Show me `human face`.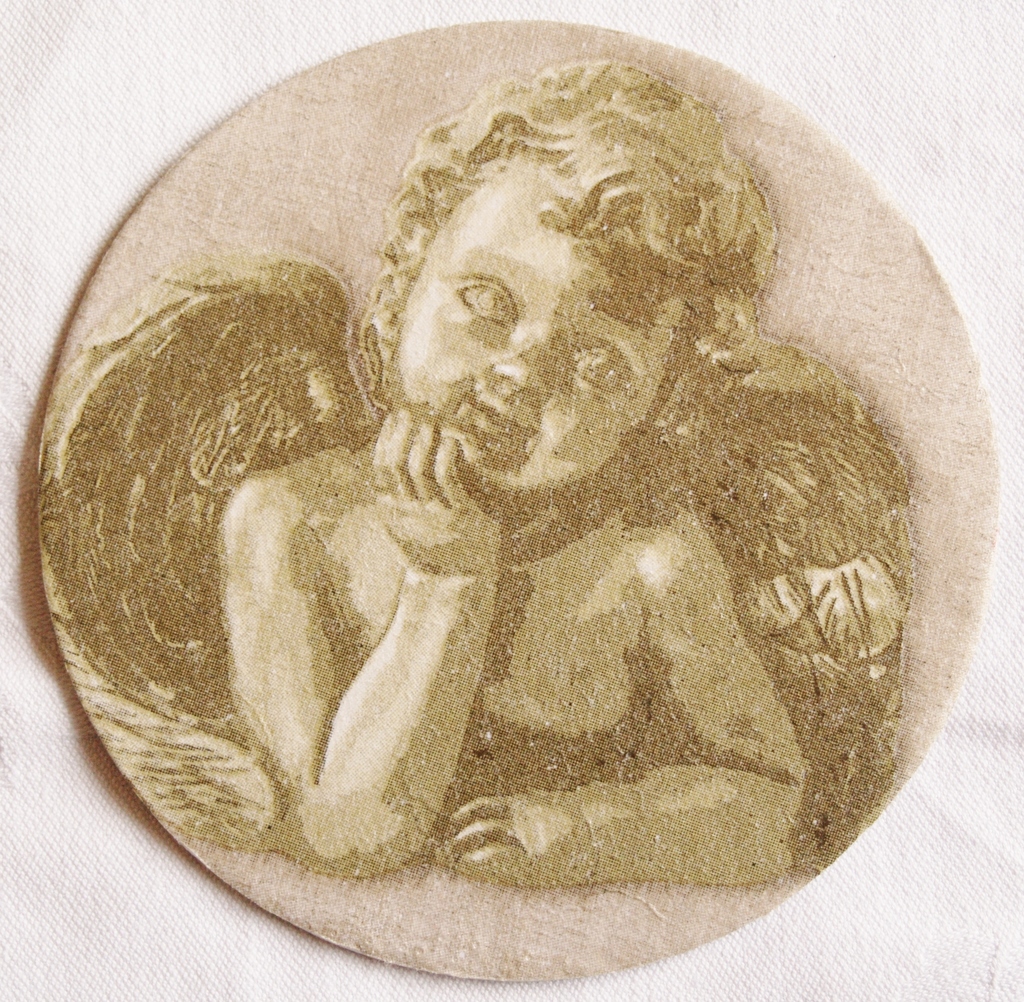
`human face` is here: select_region(394, 177, 651, 507).
